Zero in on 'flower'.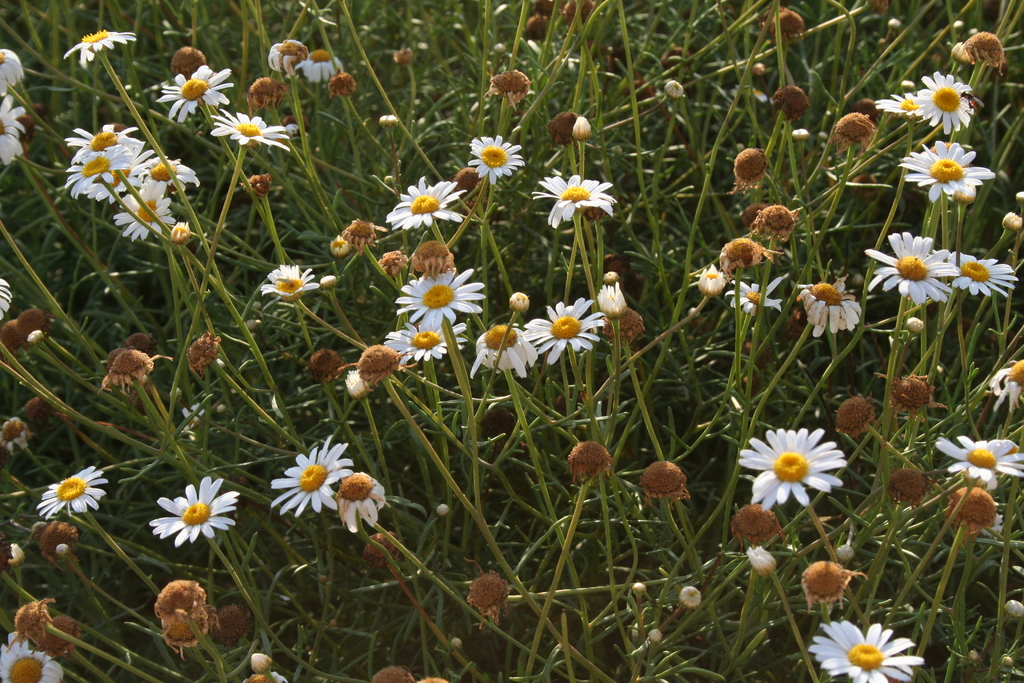
Zeroed in: bbox=[667, 76, 688, 103].
